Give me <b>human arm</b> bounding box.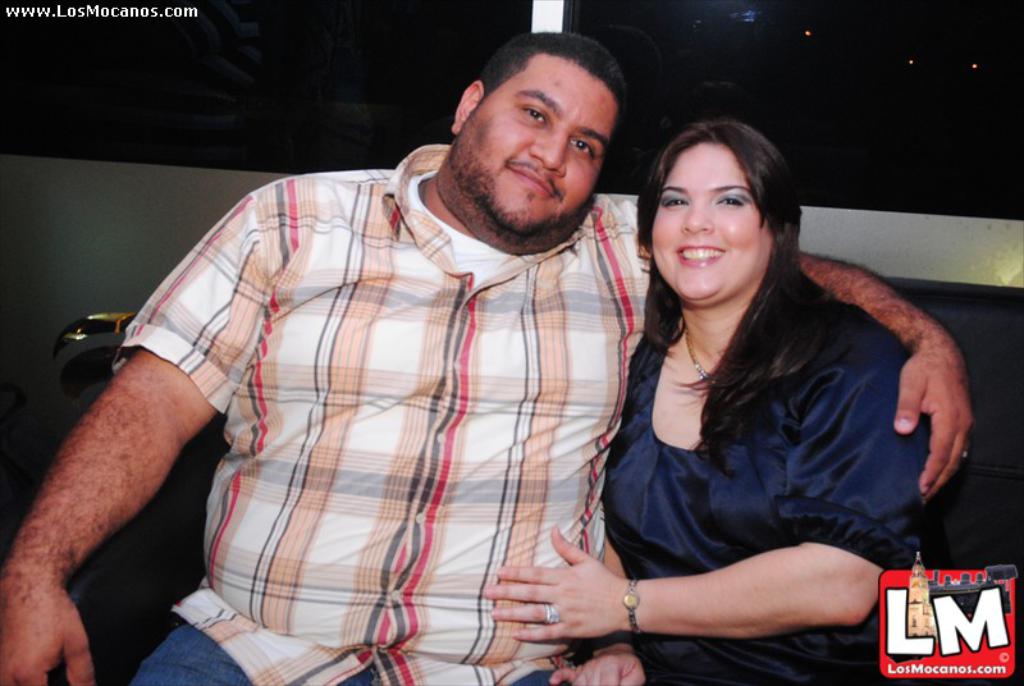
[x1=477, y1=361, x2=933, y2=644].
